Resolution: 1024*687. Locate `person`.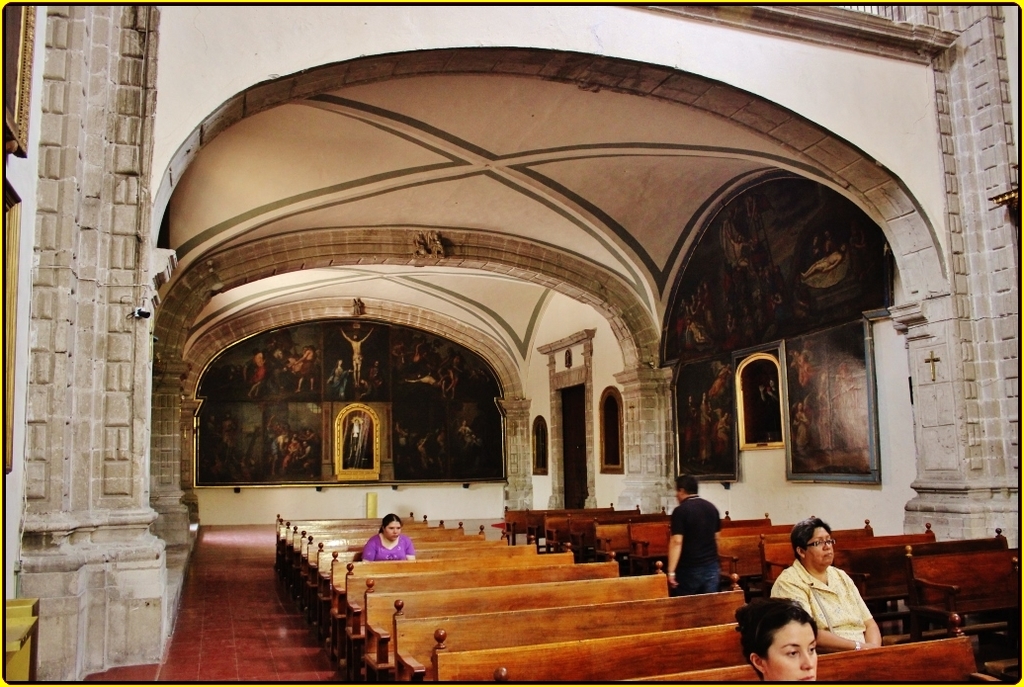
770,508,888,647.
